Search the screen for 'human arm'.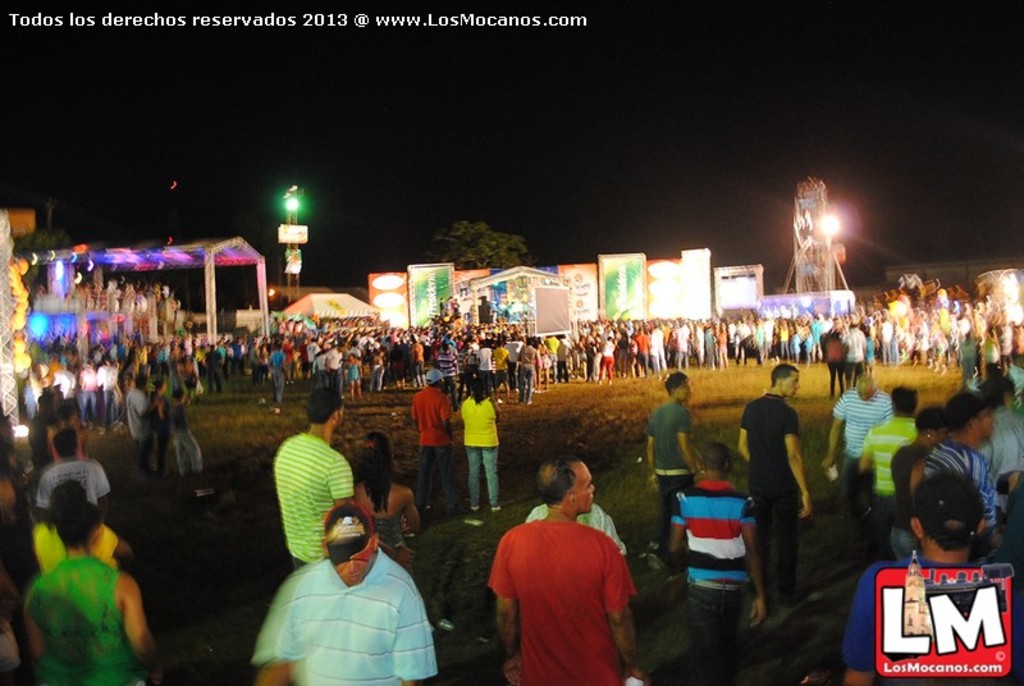
Found at detection(260, 356, 270, 363).
